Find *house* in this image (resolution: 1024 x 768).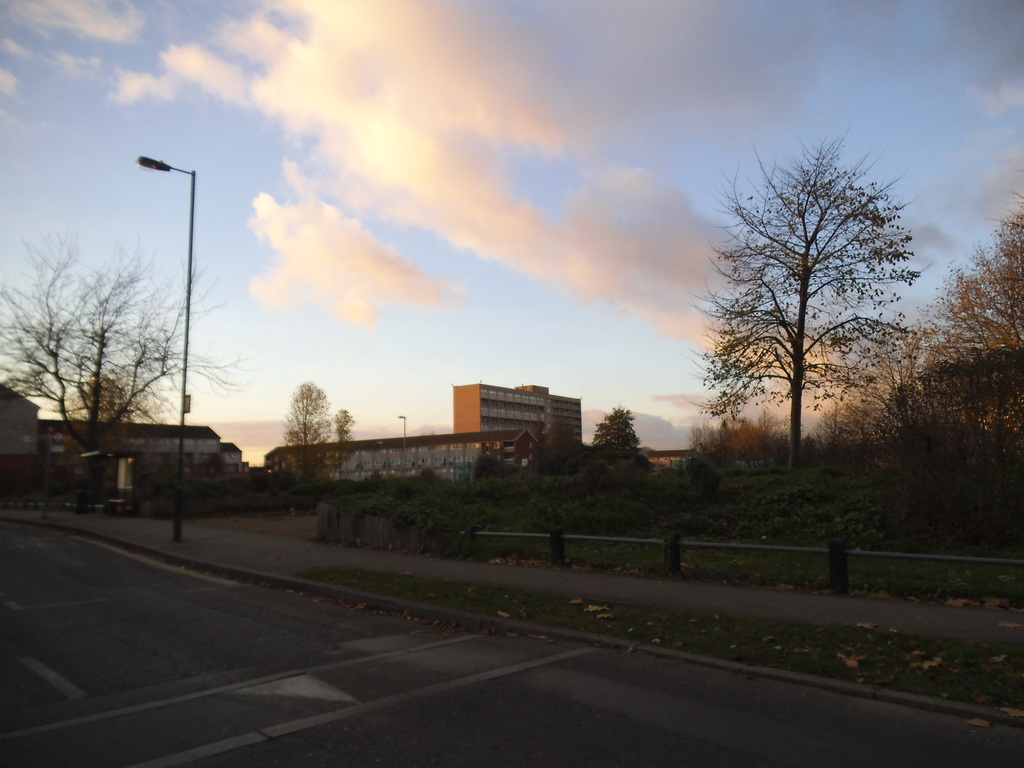
bbox=(35, 421, 223, 467).
